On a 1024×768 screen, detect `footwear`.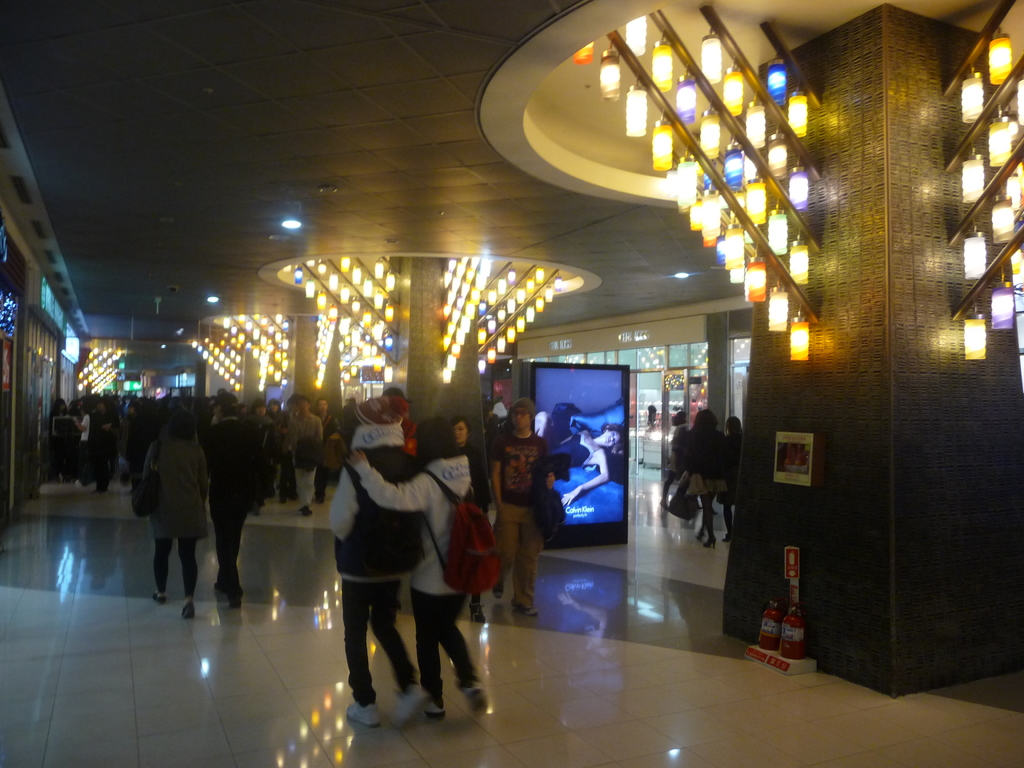
<bbox>509, 607, 532, 617</bbox>.
